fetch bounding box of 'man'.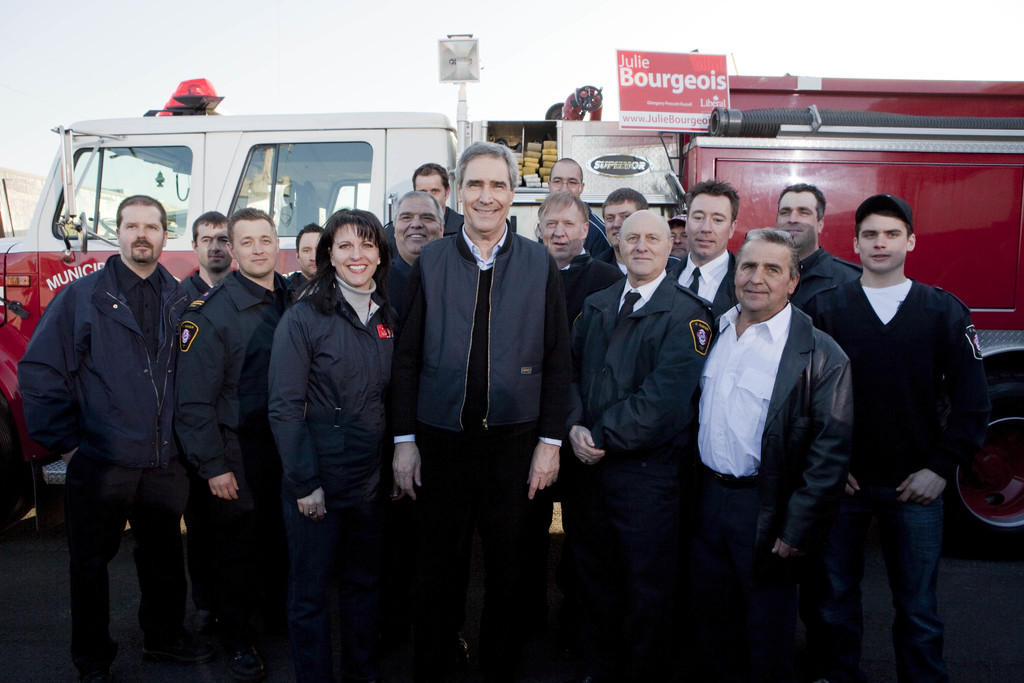
Bbox: 817,183,993,657.
